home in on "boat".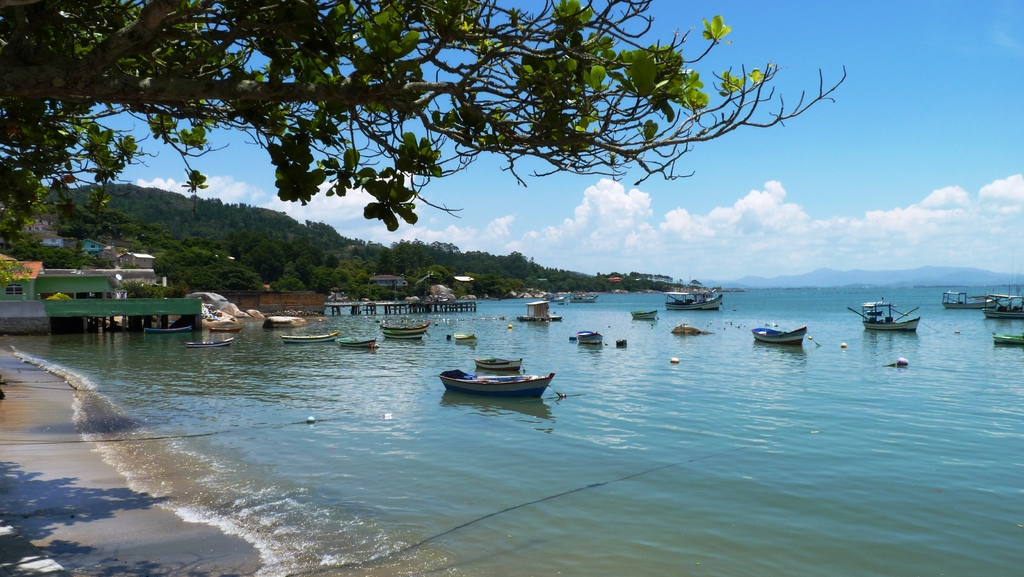
Homed in at bbox(333, 334, 385, 352).
